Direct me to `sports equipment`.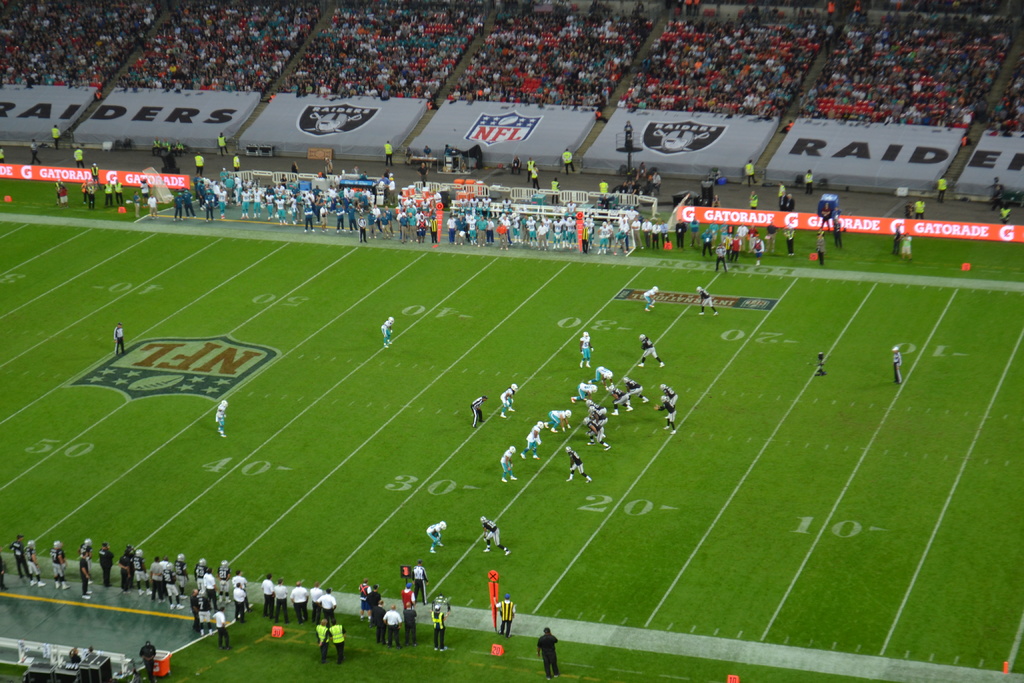
Direction: <box>477,514,488,524</box>.
